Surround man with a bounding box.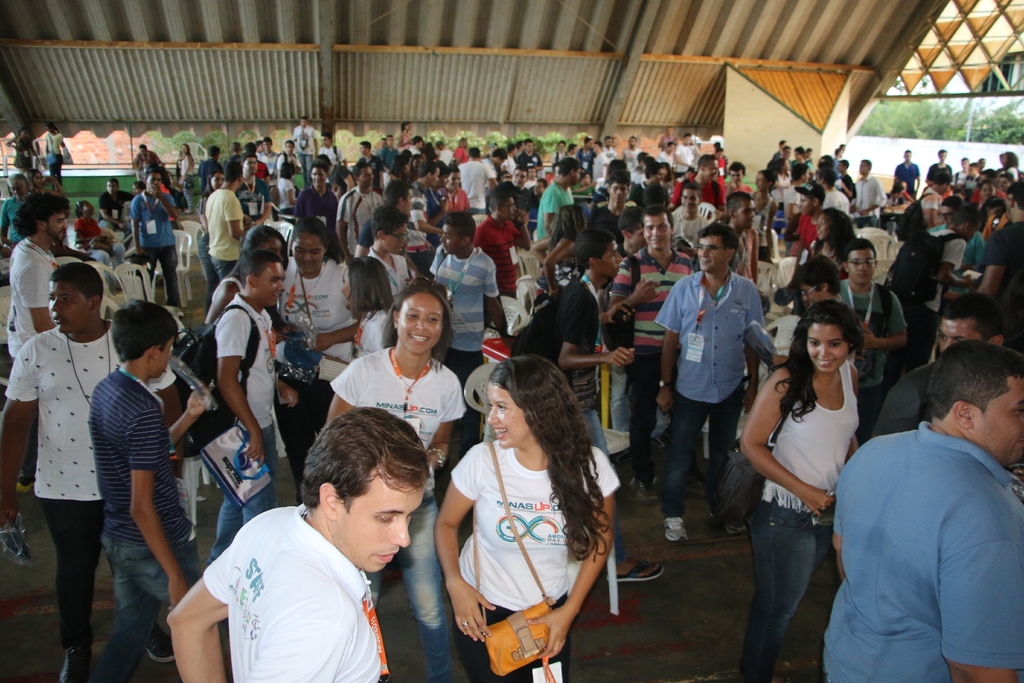
box(511, 164, 529, 186).
